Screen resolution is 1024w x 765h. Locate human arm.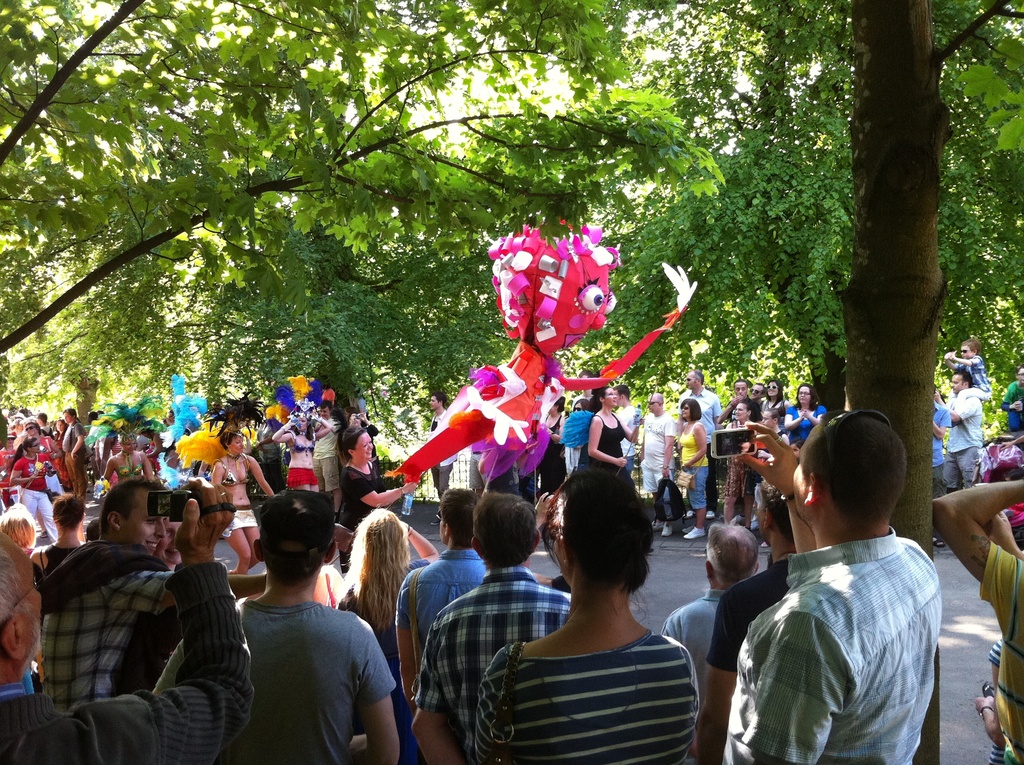
Rect(739, 608, 849, 764).
